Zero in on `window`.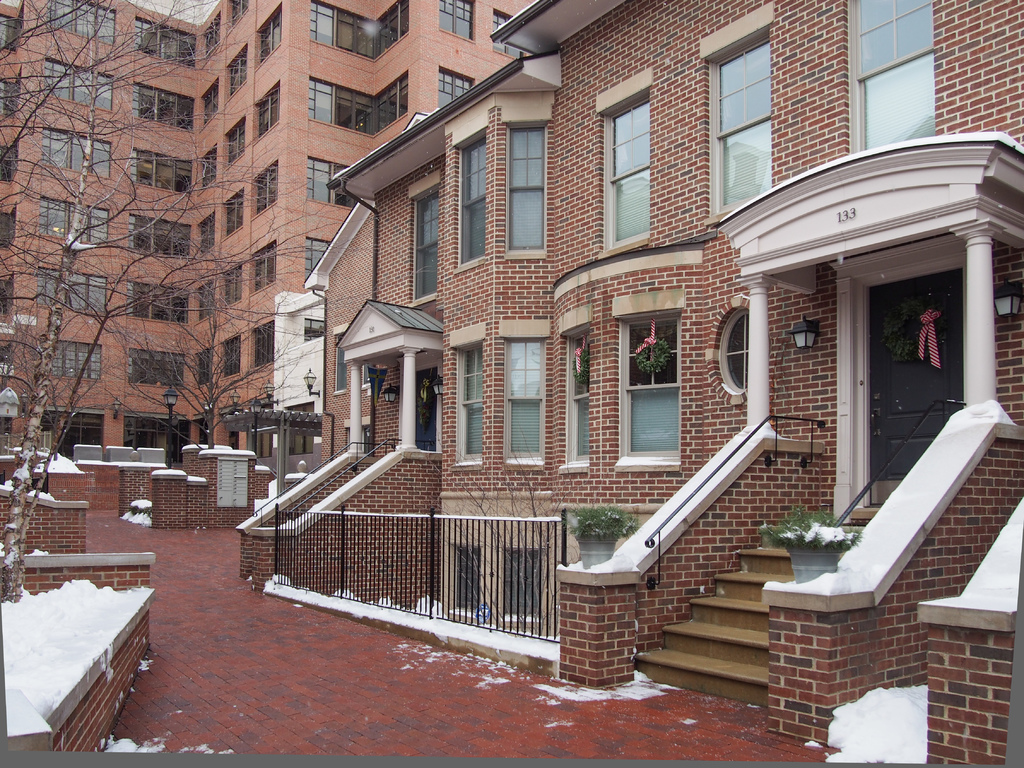
Zeroed in: BBox(0, 469, 5, 488).
